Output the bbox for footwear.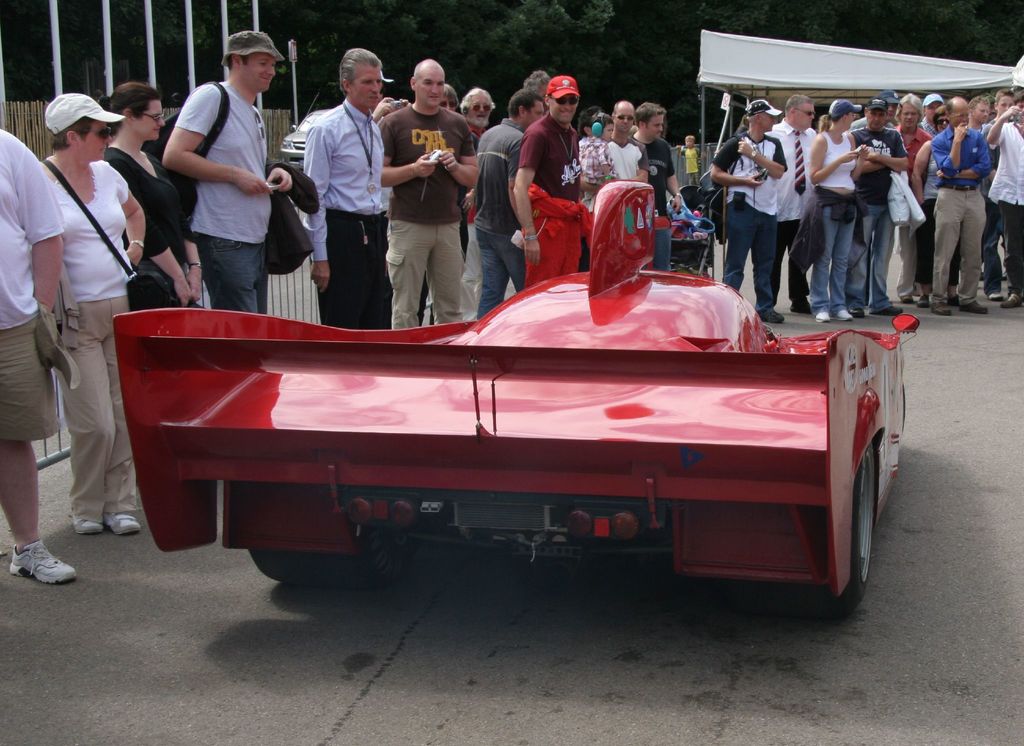
868/298/902/320.
